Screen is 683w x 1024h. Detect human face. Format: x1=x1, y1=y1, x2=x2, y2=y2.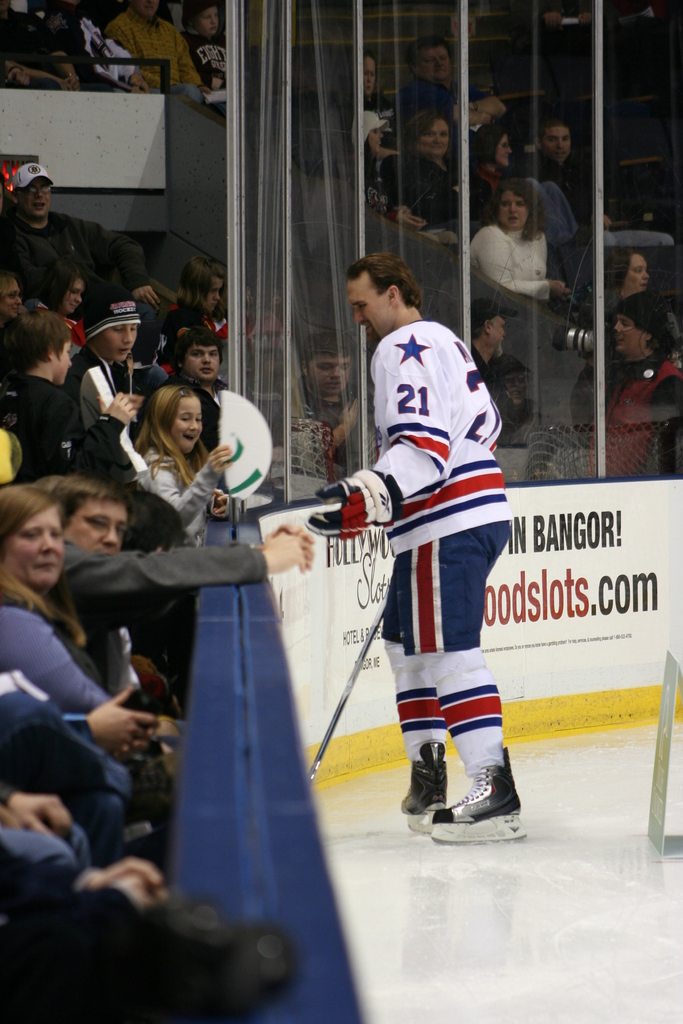
x1=491, y1=191, x2=527, y2=232.
